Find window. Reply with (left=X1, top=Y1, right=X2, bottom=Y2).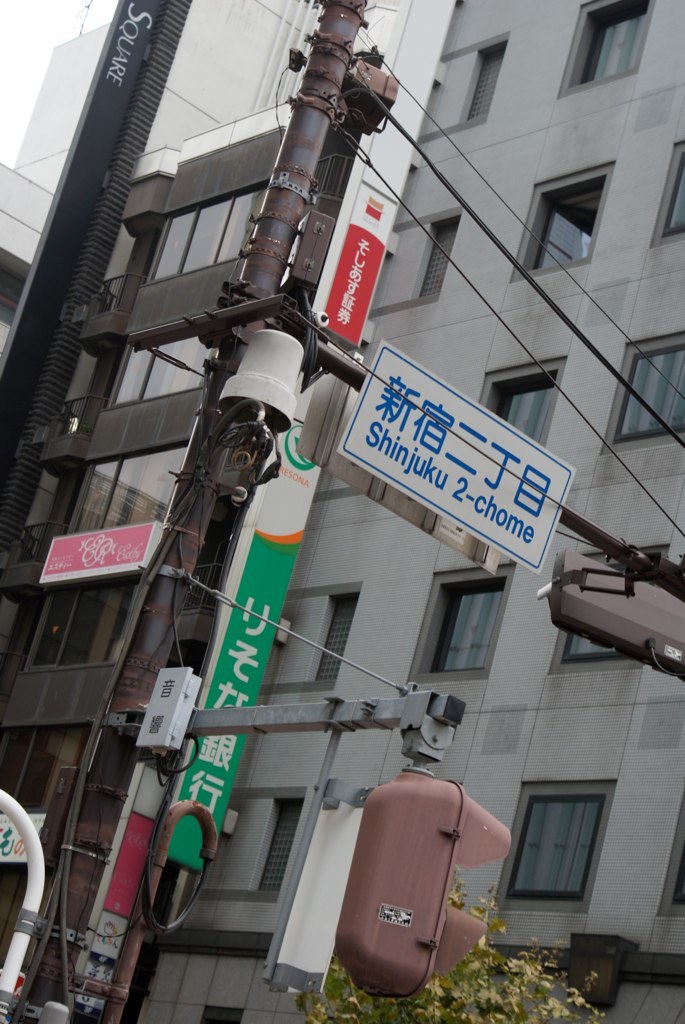
(left=481, top=352, right=569, bottom=446).
